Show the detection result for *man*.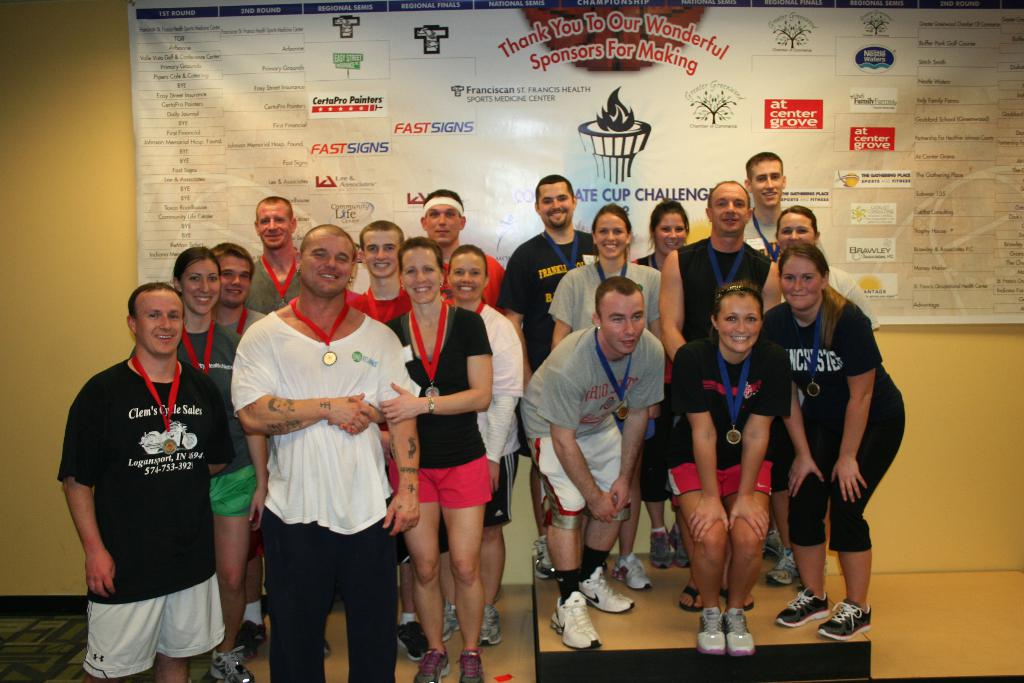
box=[428, 183, 505, 306].
